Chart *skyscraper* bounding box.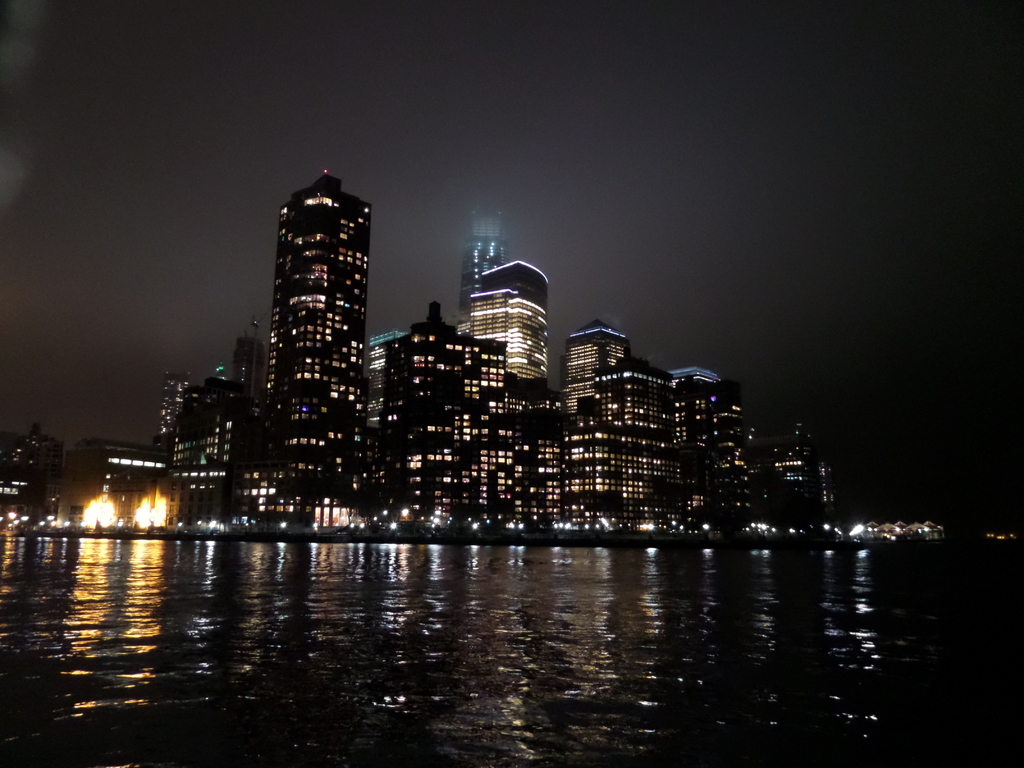
Charted: l=559, t=335, r=631, b=411.
